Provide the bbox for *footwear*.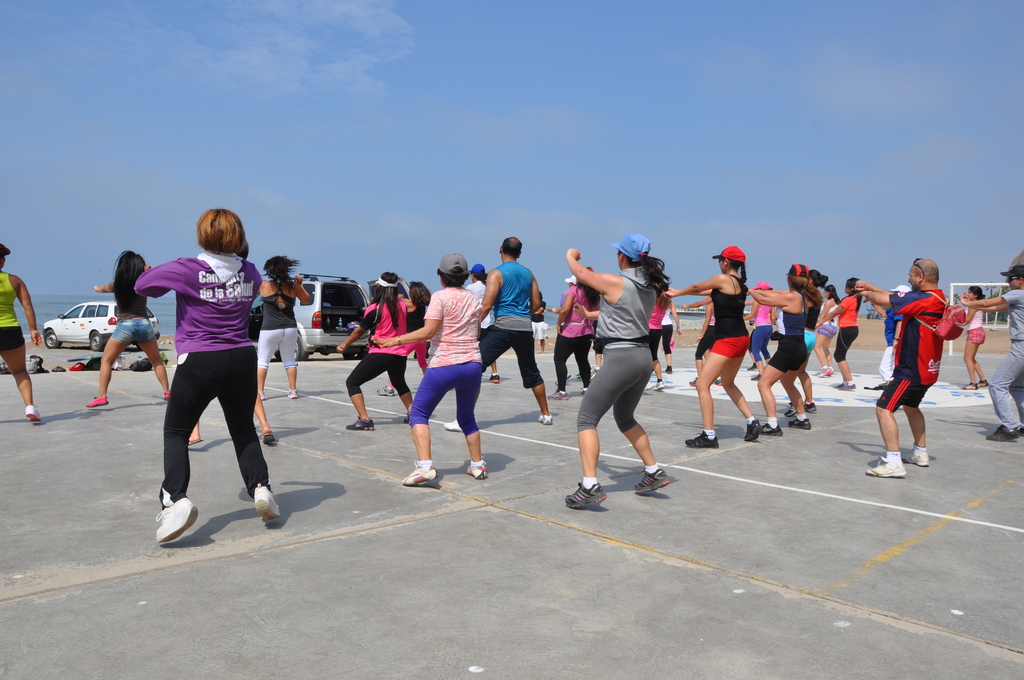
{"left": 250, "top": 482, "right": 282, "bottom": 523}.
